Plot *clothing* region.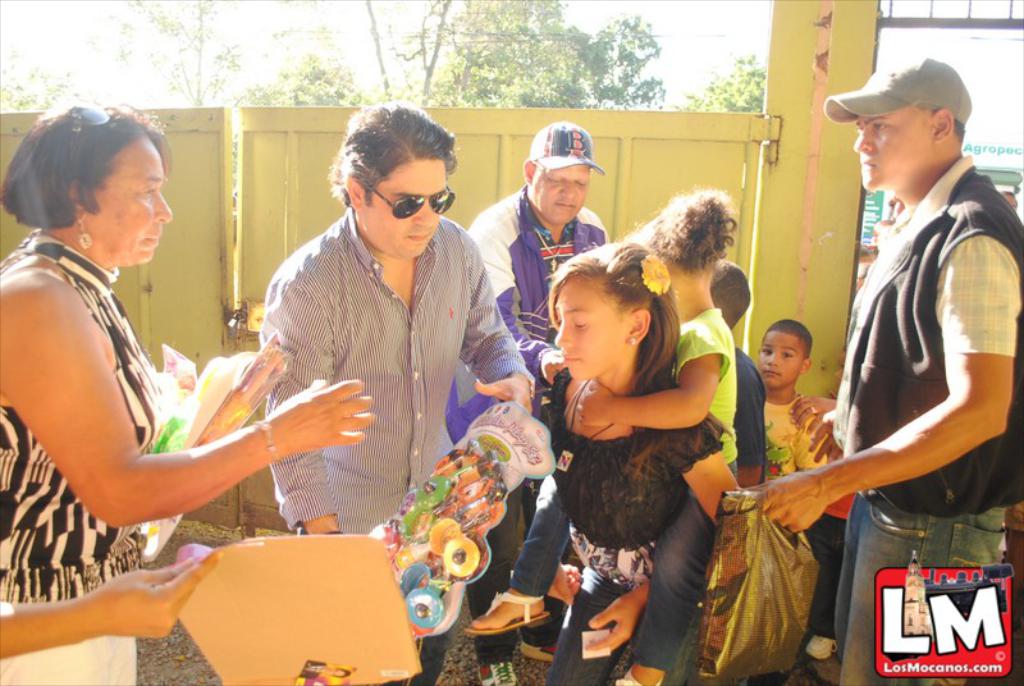
Plotted at <bbox>762, 389, 827, 490</bbox>.
